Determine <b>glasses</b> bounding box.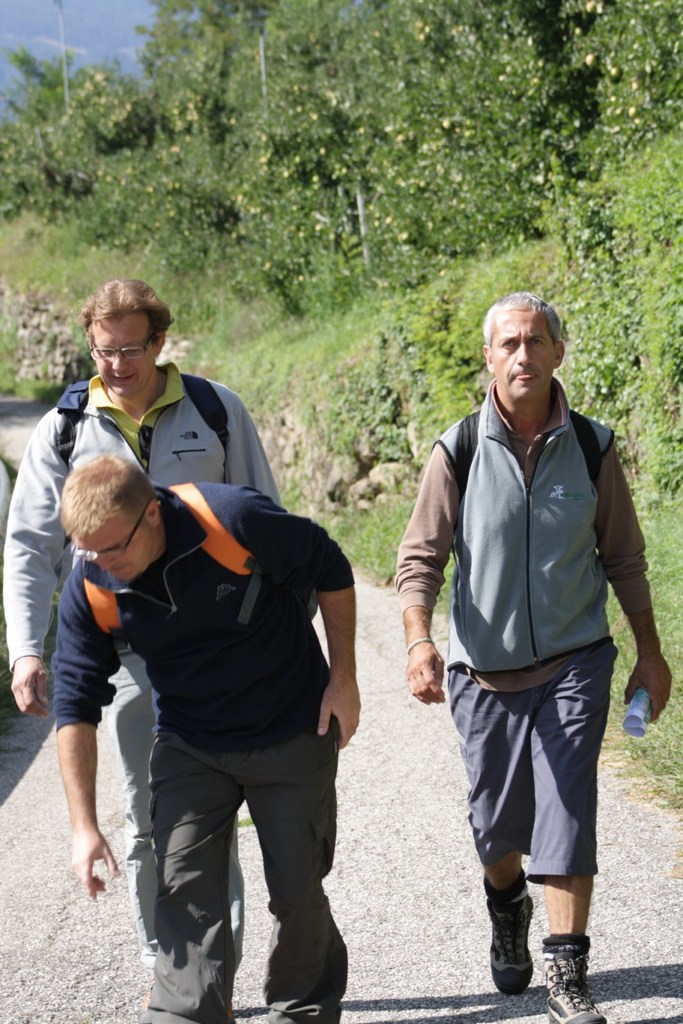
Determined: (90,325,156,365).
